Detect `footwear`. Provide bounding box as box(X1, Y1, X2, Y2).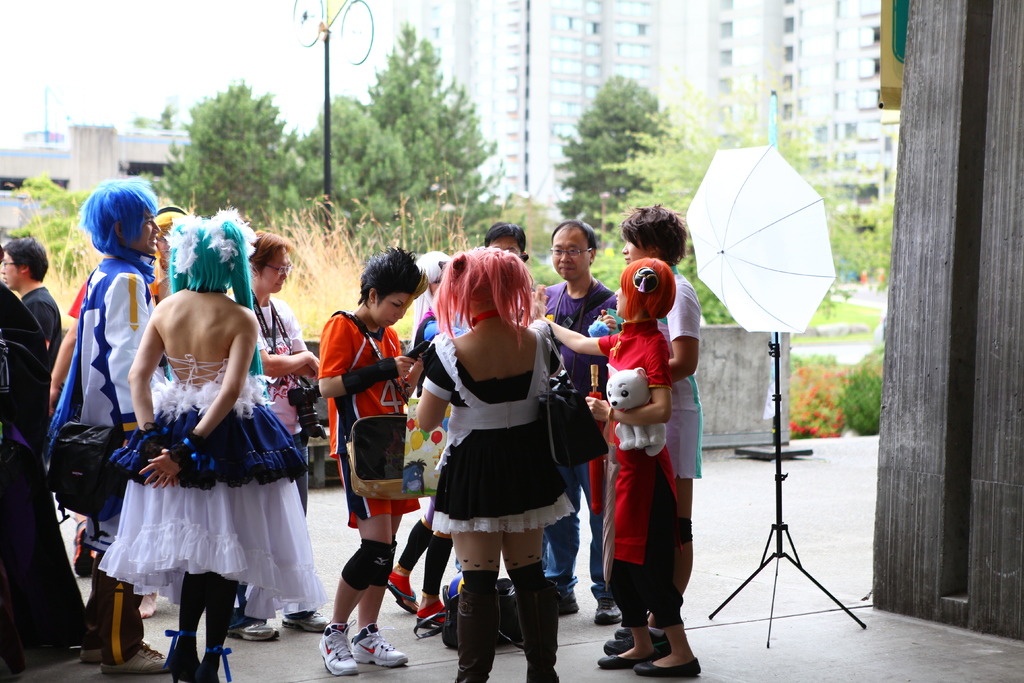
box(559, 588, 579, 618).
